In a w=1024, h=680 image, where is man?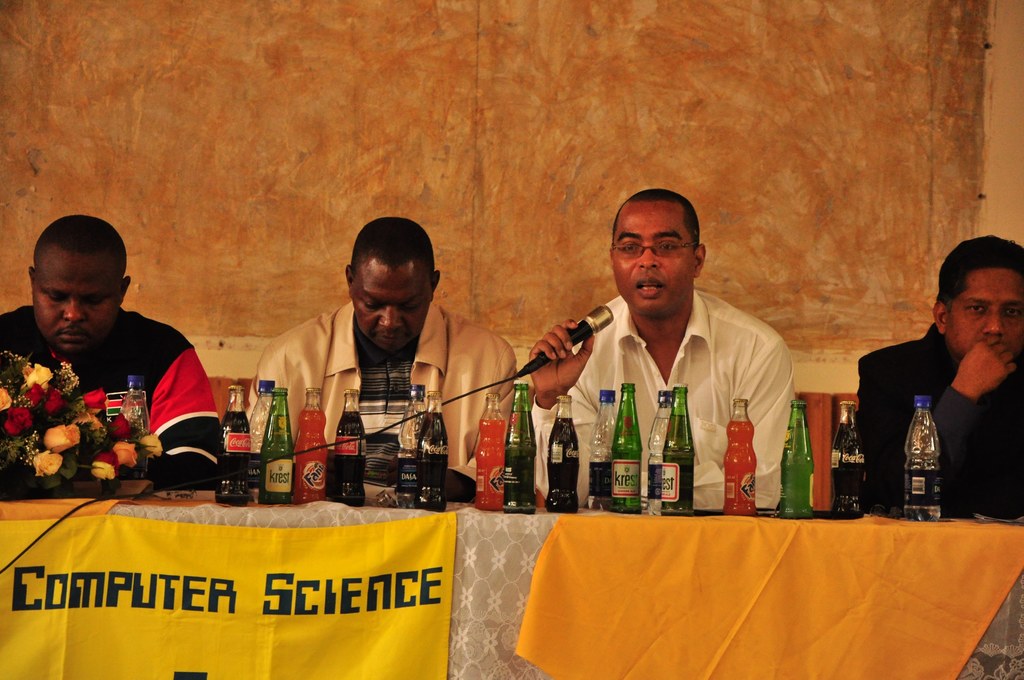
[0,216,219,487].
